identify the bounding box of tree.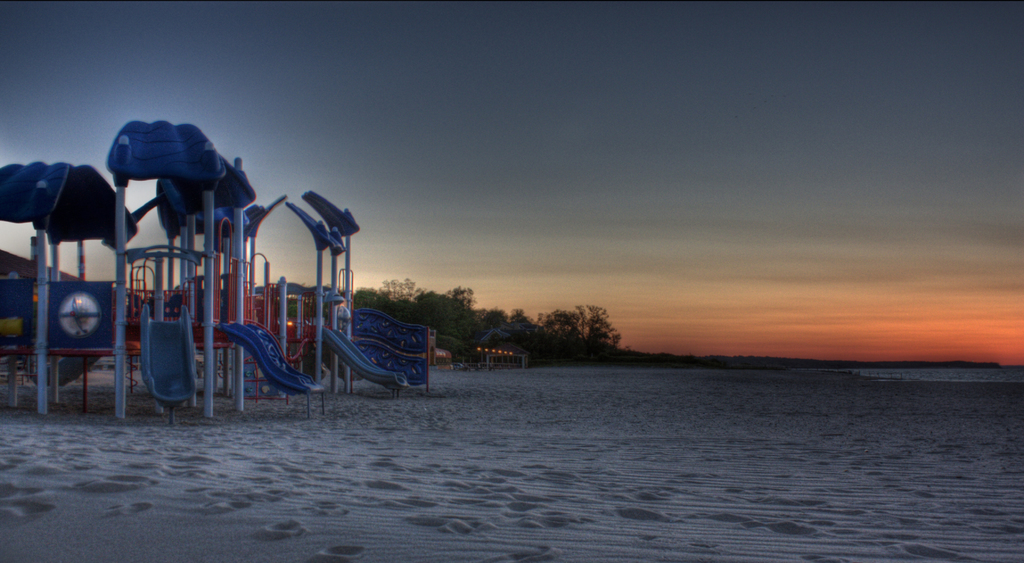
[529,312,594,355].
